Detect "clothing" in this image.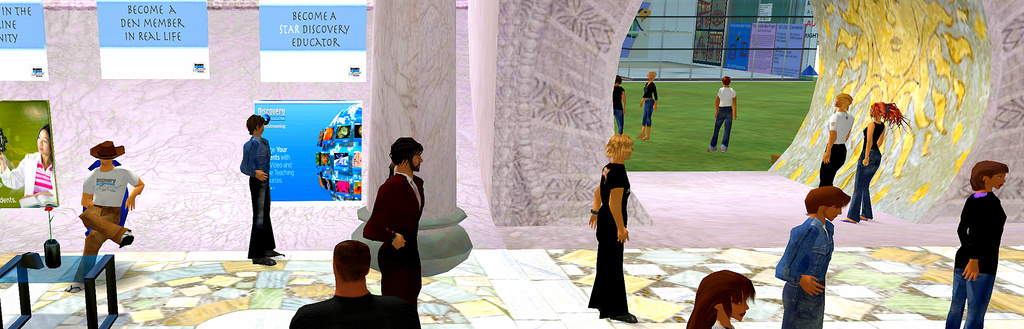
Detection: x1=709 y1=85 x2=738 y2=153.
